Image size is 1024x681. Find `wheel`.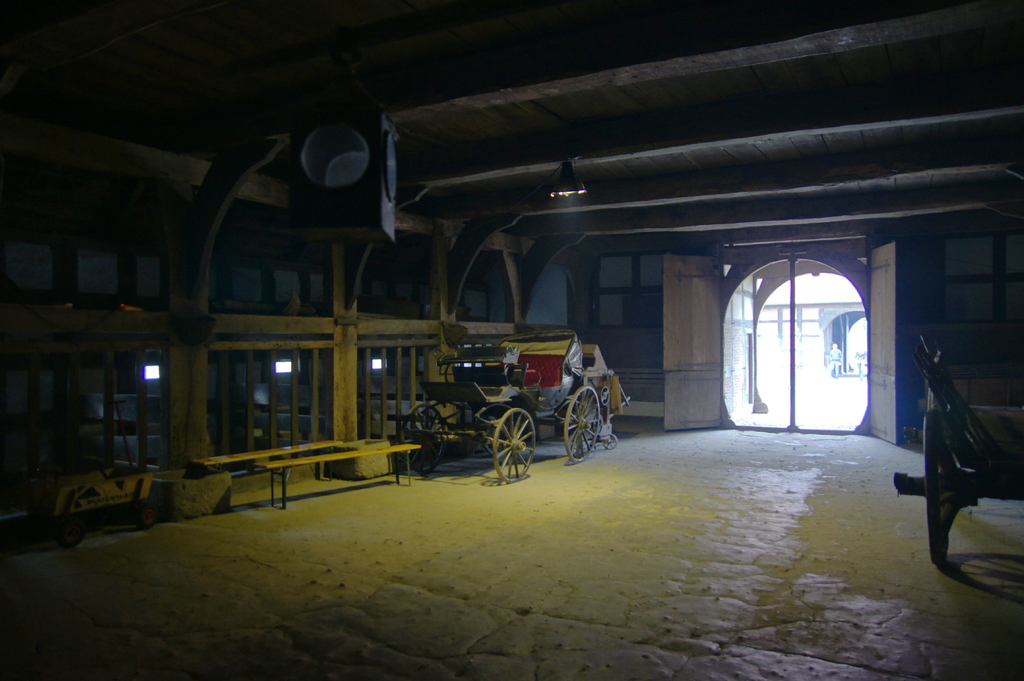
394/403/454/470.
